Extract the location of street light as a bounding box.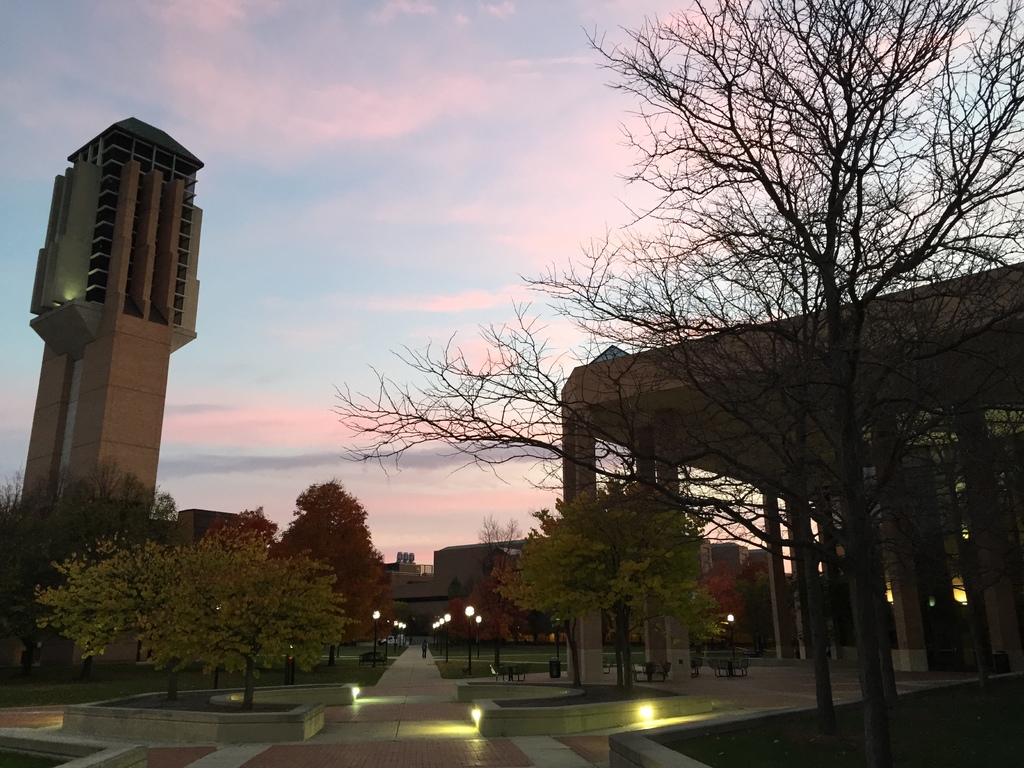
(475,616,484,652).
